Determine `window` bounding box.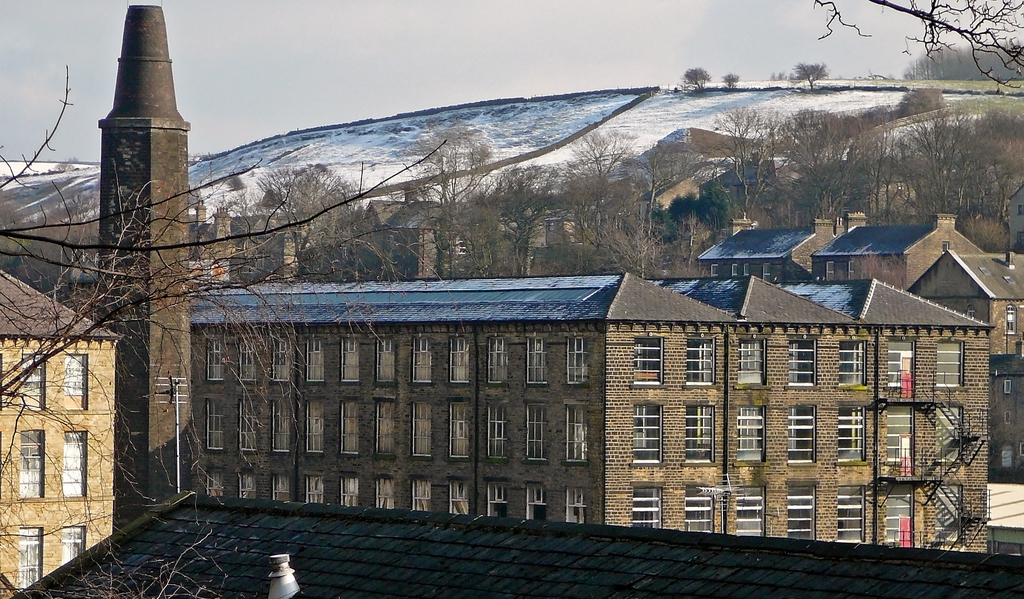
Determined: (x1=236, y1=461, x2=257, y2=499).
